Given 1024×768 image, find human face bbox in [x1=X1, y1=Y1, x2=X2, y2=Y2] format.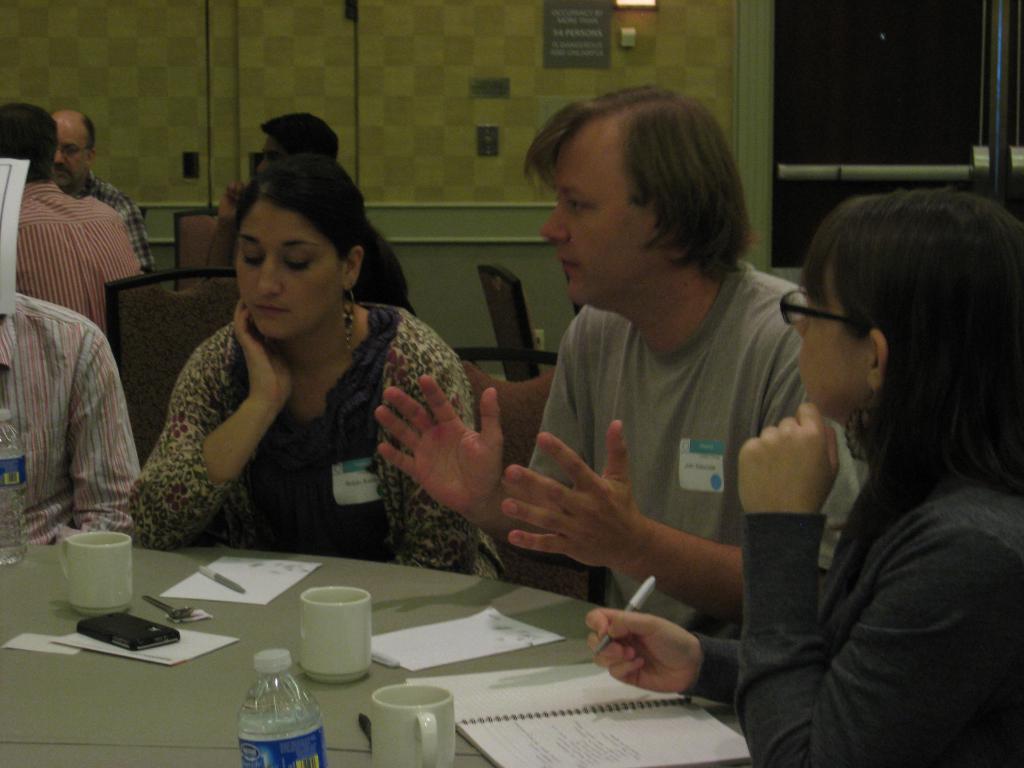
[x1=794, y1=276, x2=862, y2=415].
